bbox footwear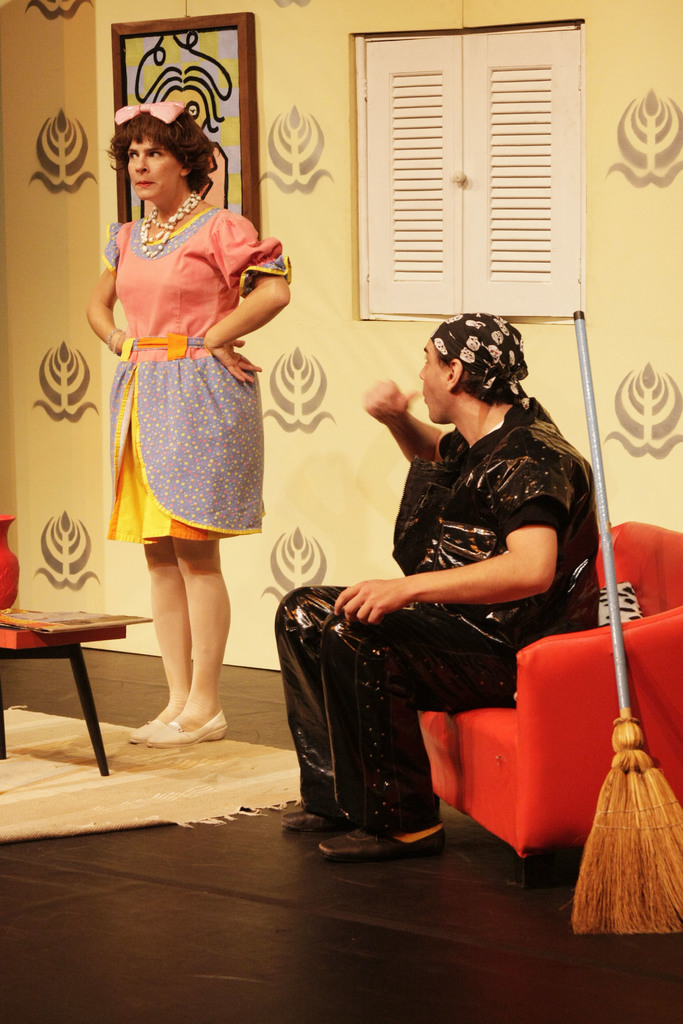
324/816/441/861
